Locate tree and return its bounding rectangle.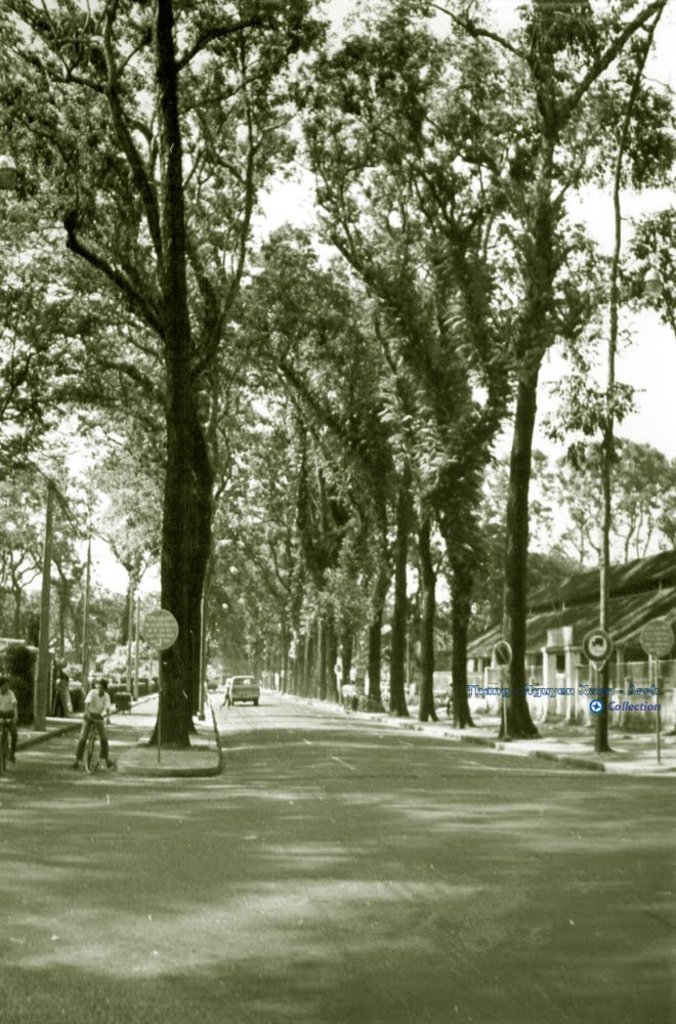
(333, 0, 675, 732).
